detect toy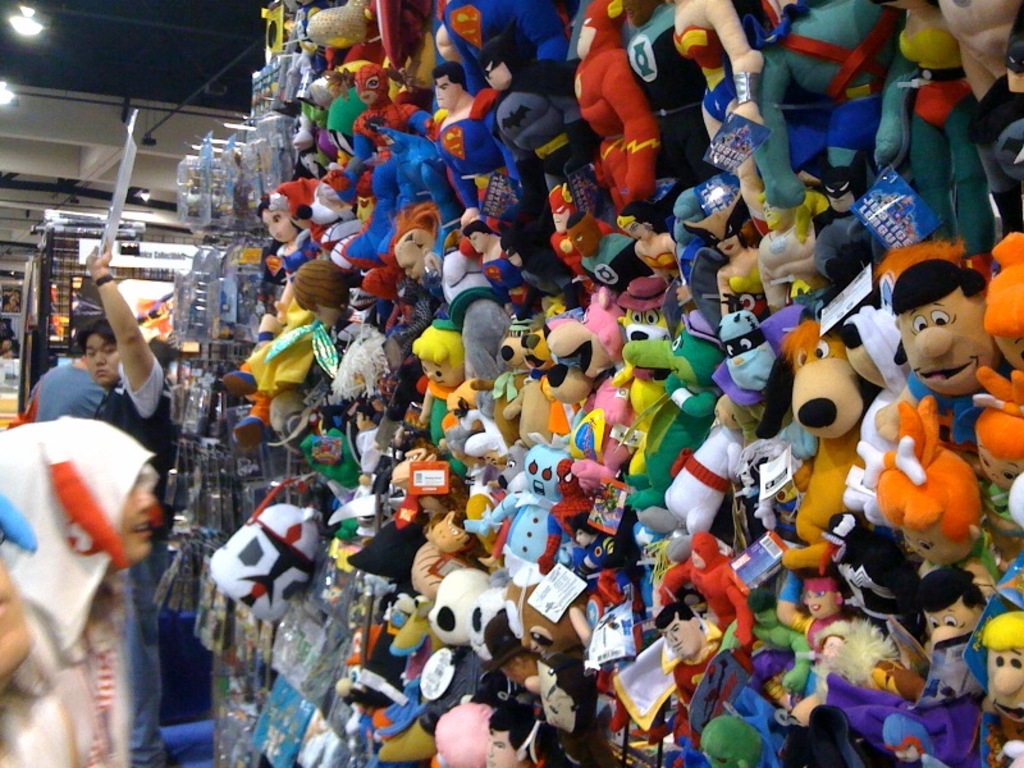
<region>849, 387, 991, 531</region>
